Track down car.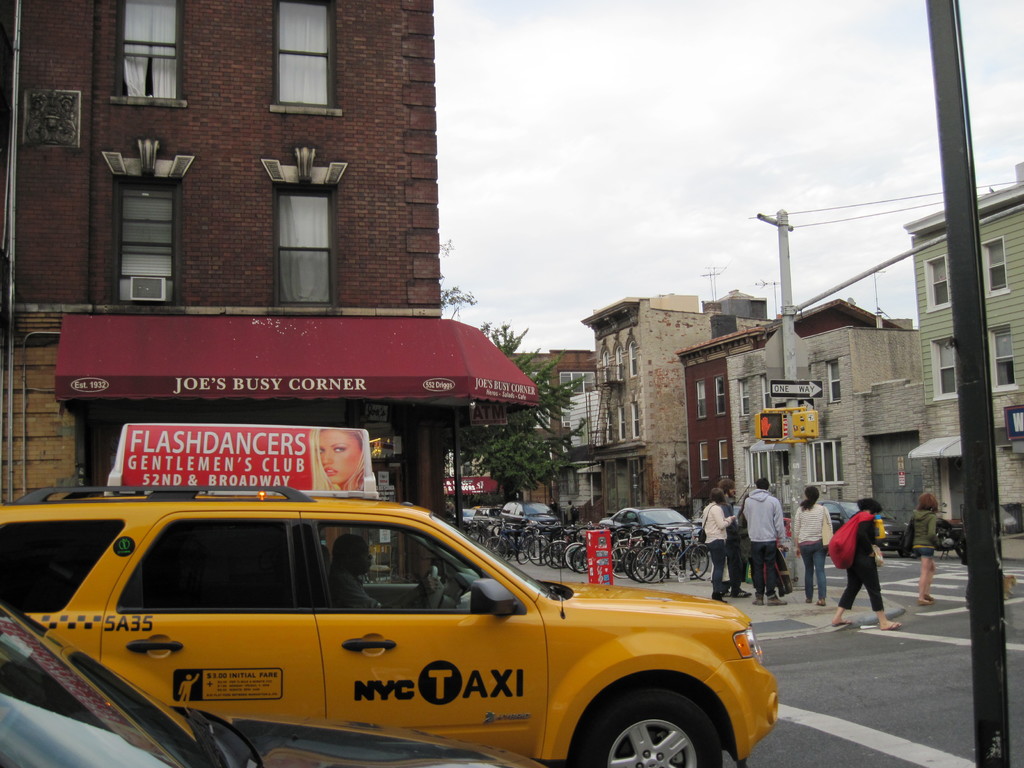
Tracked to {"left": 452, "top": 507, "right": 499, "bottom": 532}.
